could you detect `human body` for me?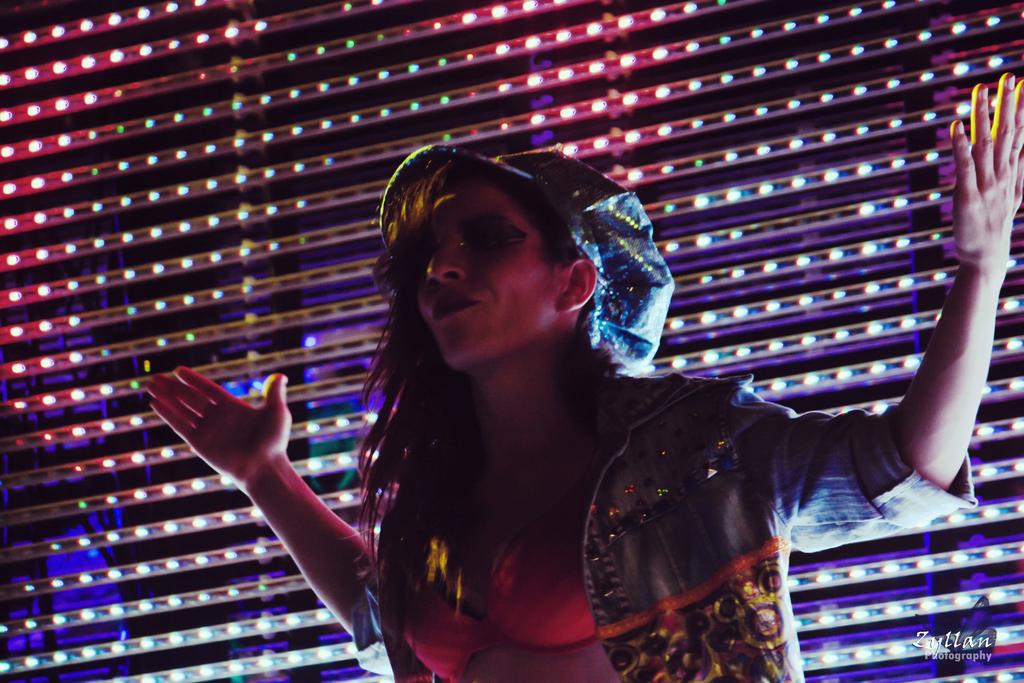
Detection result: (141, 72, 1023, 682).
